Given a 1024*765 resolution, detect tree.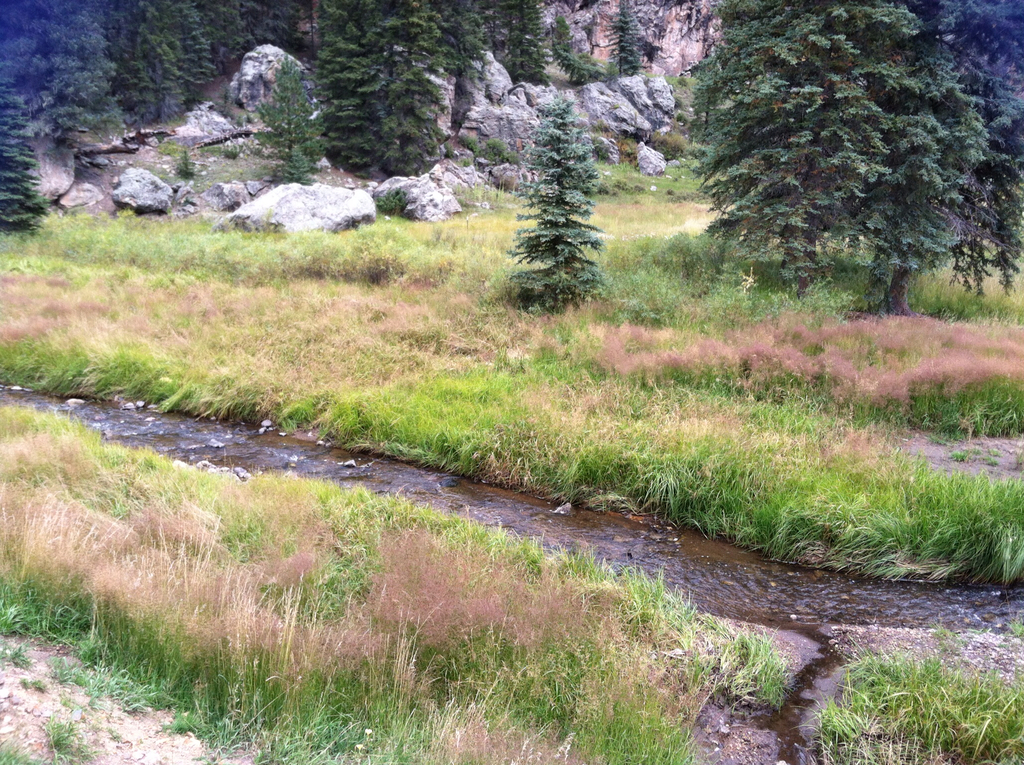
bbox(510, 104, 622, 324).
